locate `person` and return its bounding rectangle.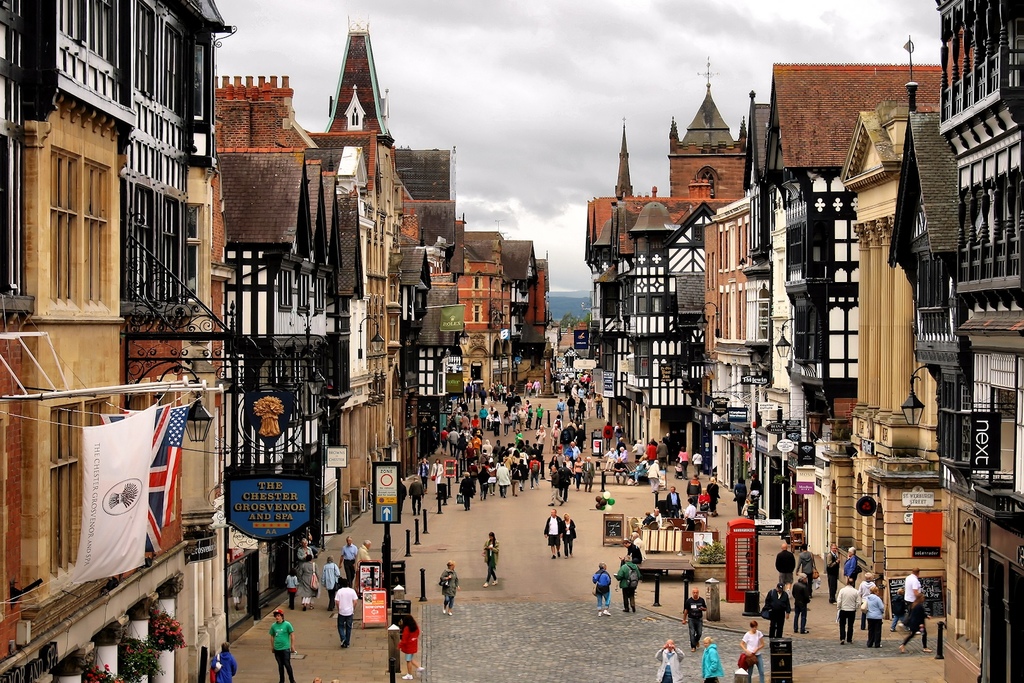
bbox(896, 586, 933, 654).
